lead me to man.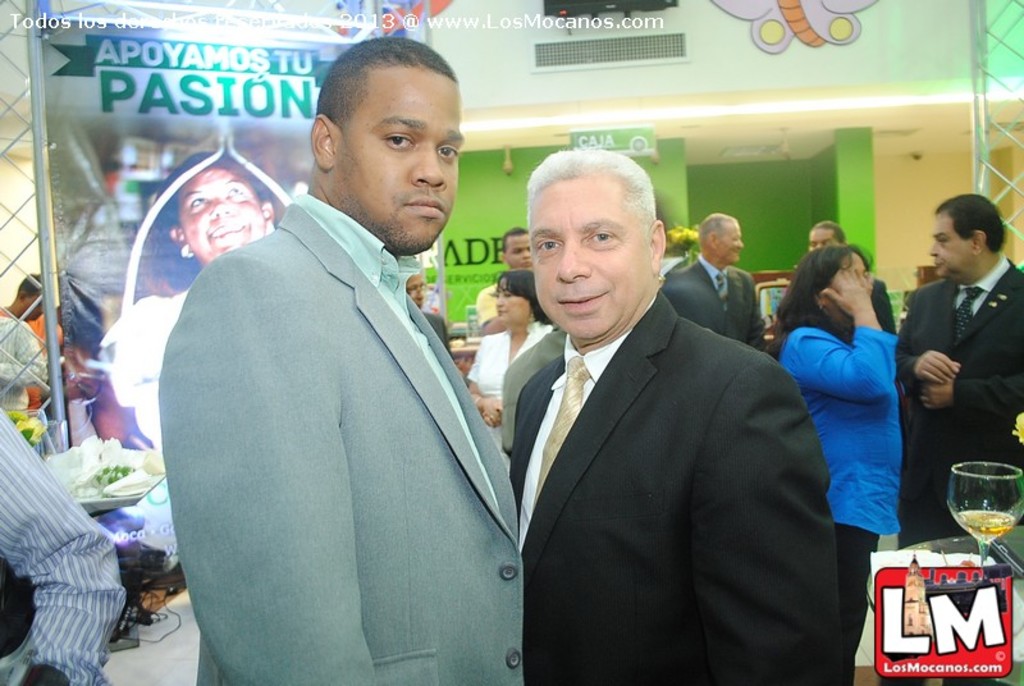
Lead to {"left": 0, "top": 273, "right": 58, "bottom": 362}.
